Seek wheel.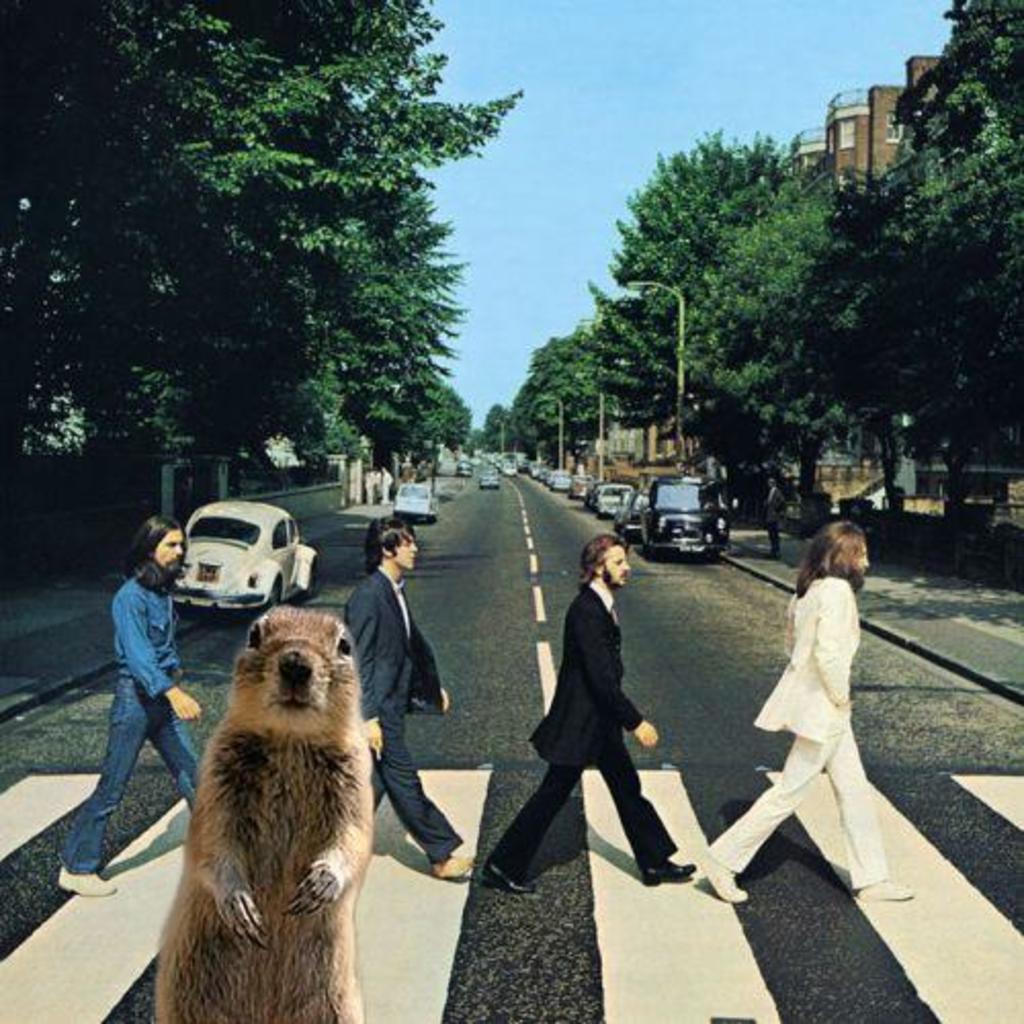
395 512 403 518.
